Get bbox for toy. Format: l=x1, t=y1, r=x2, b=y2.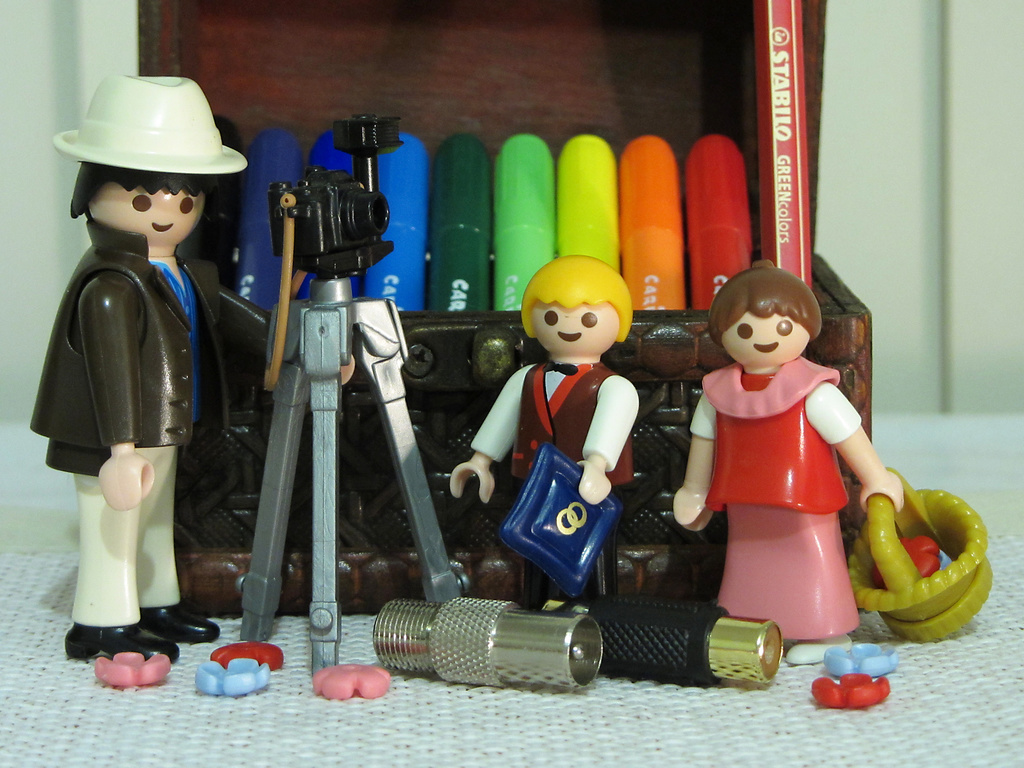
l=617, t=132, r=689, b=311.
